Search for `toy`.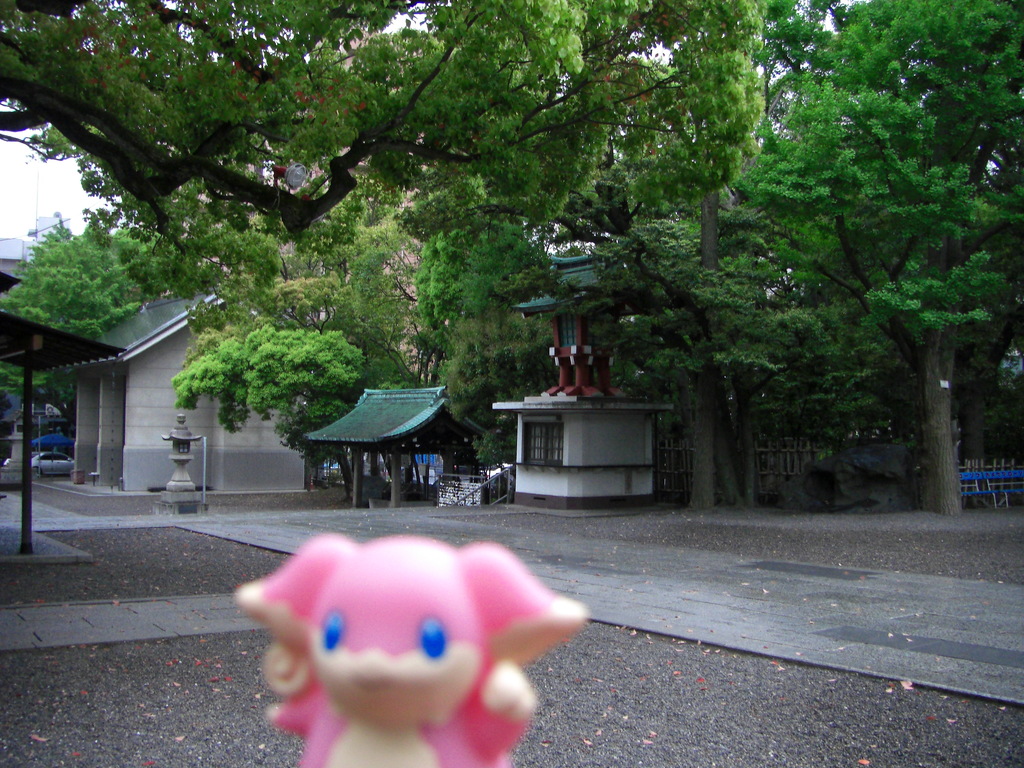
Found at [248, 540, 587, 764].
